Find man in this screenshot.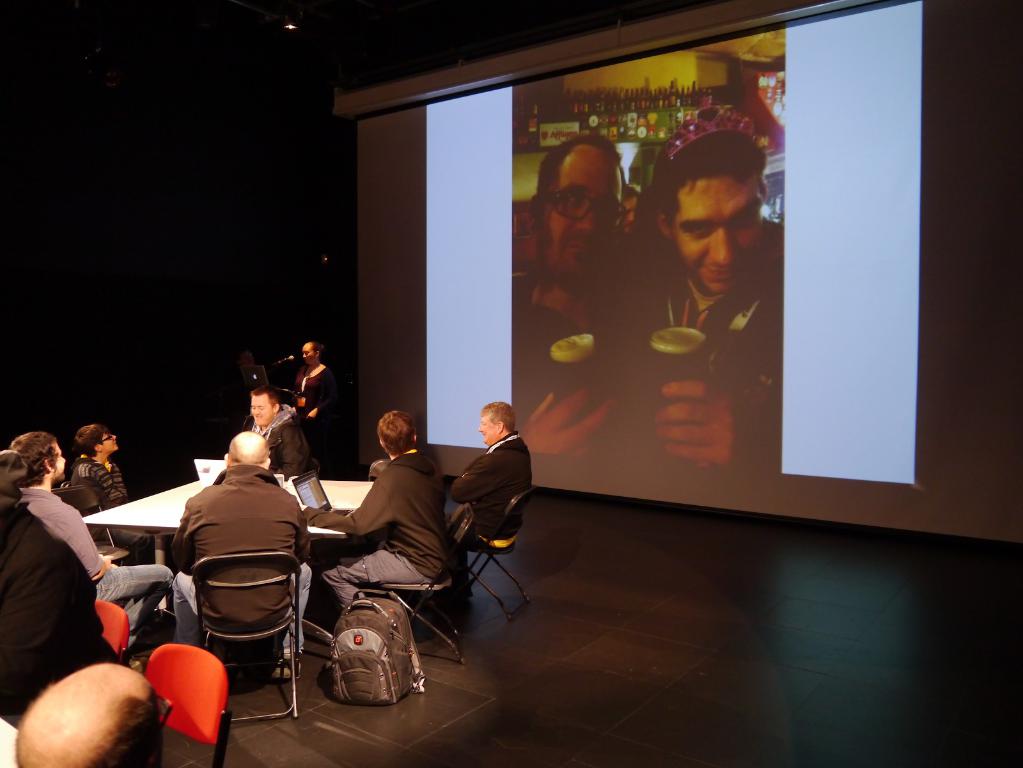
The bounding box for man is [left=17, top=654, right=170, bottom=767].
